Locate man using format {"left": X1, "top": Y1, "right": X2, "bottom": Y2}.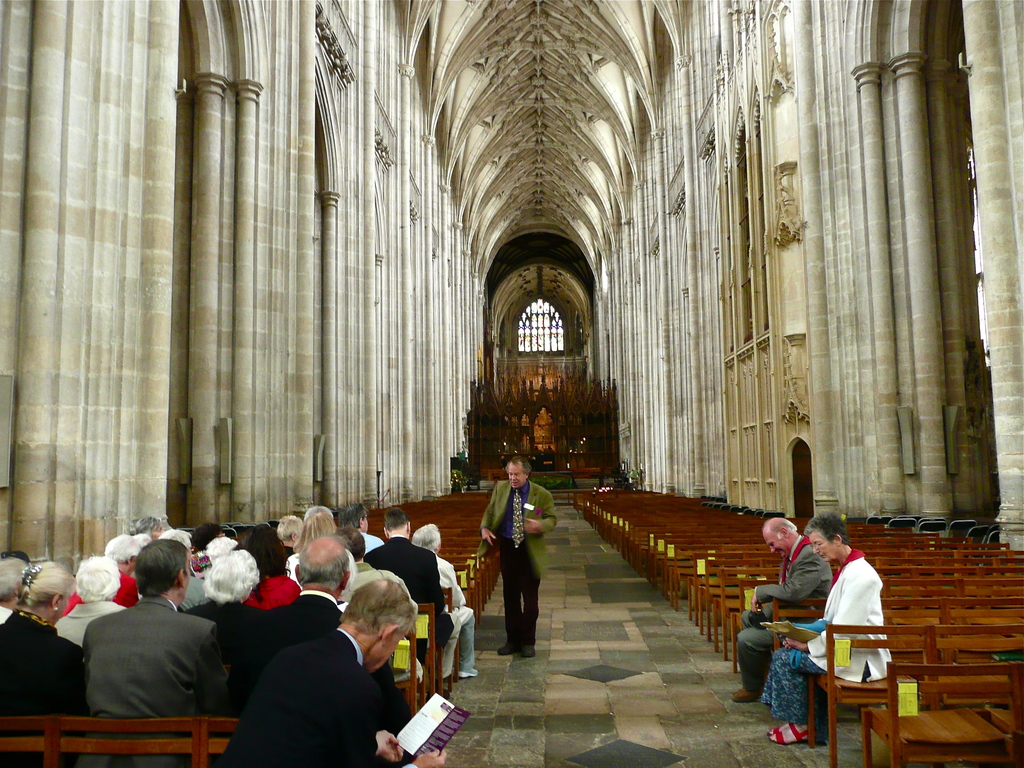
{"left": 369, "top": 508, "right": 461, "bottom": 676}.
